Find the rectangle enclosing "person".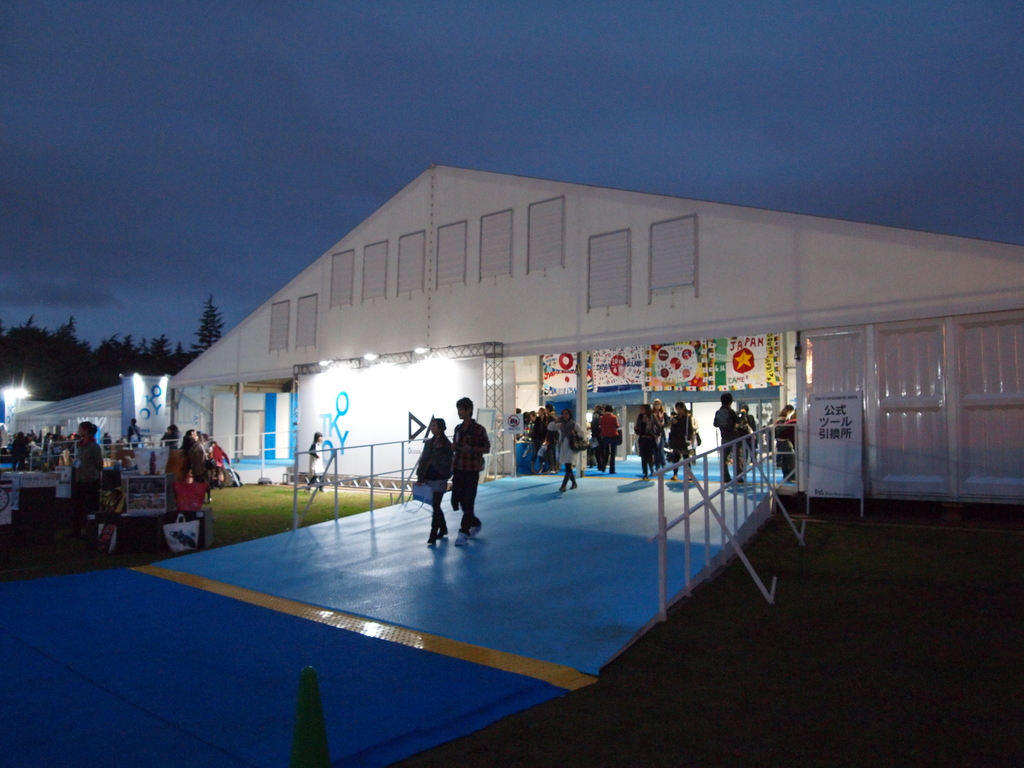
449 396 491 548.
